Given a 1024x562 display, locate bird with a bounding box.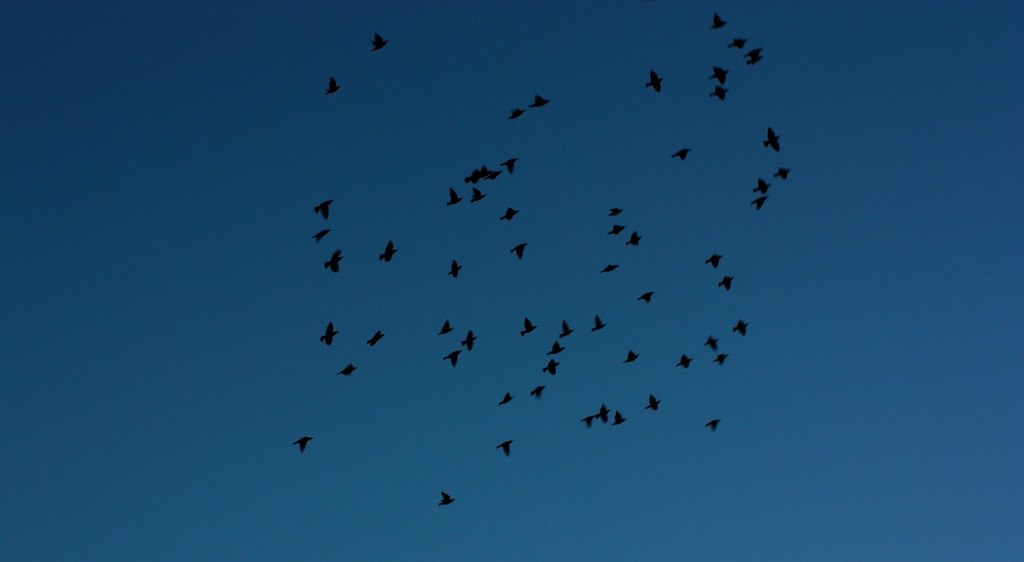
Located: locate(643, 67, 663, 92).
